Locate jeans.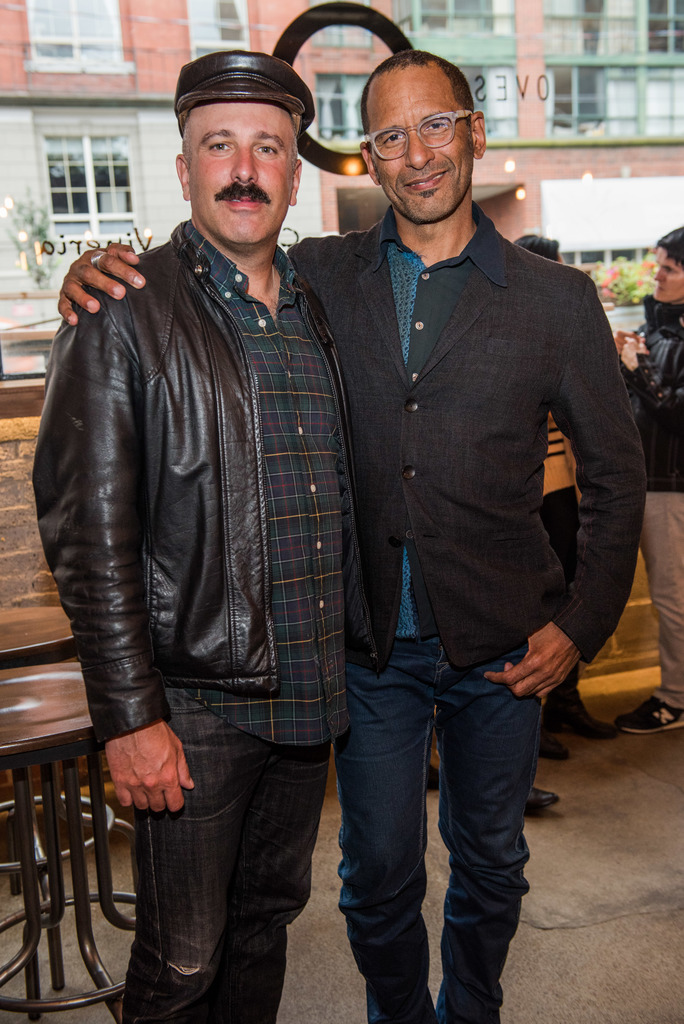
Bounding box: 322, 628, 565, 1023.
